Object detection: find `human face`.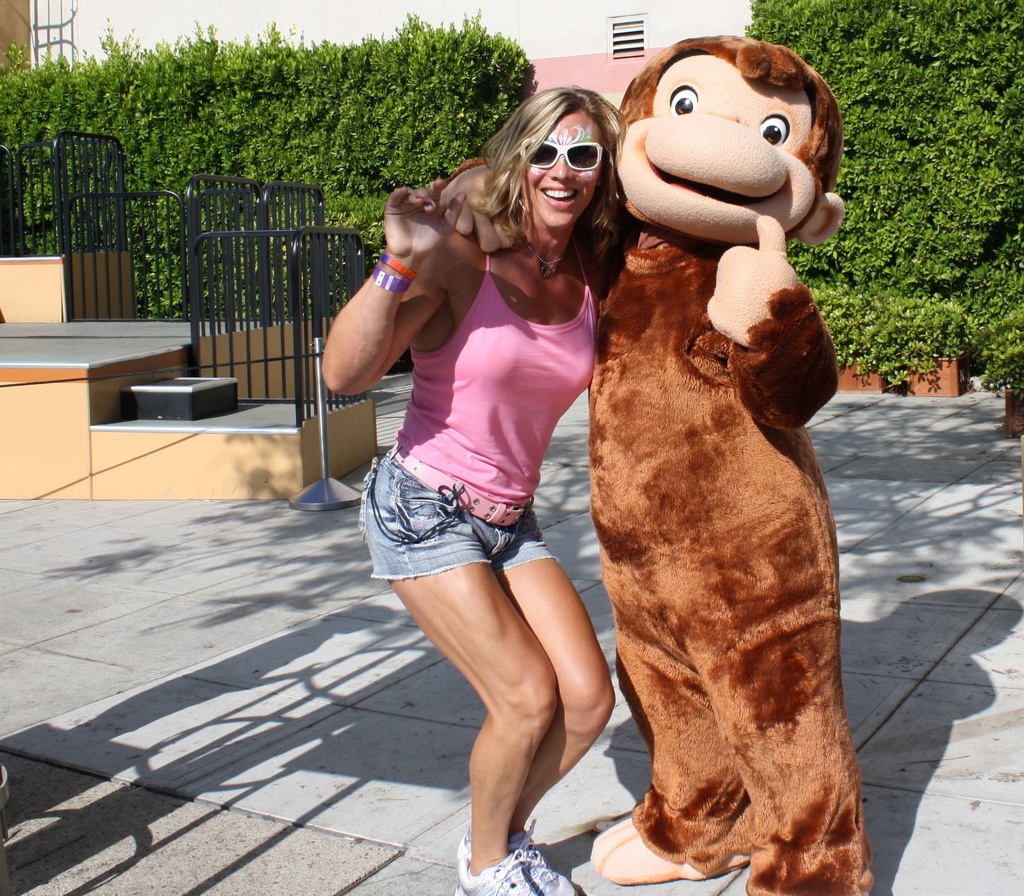
<region>518, 111, 607, 232</region>.
